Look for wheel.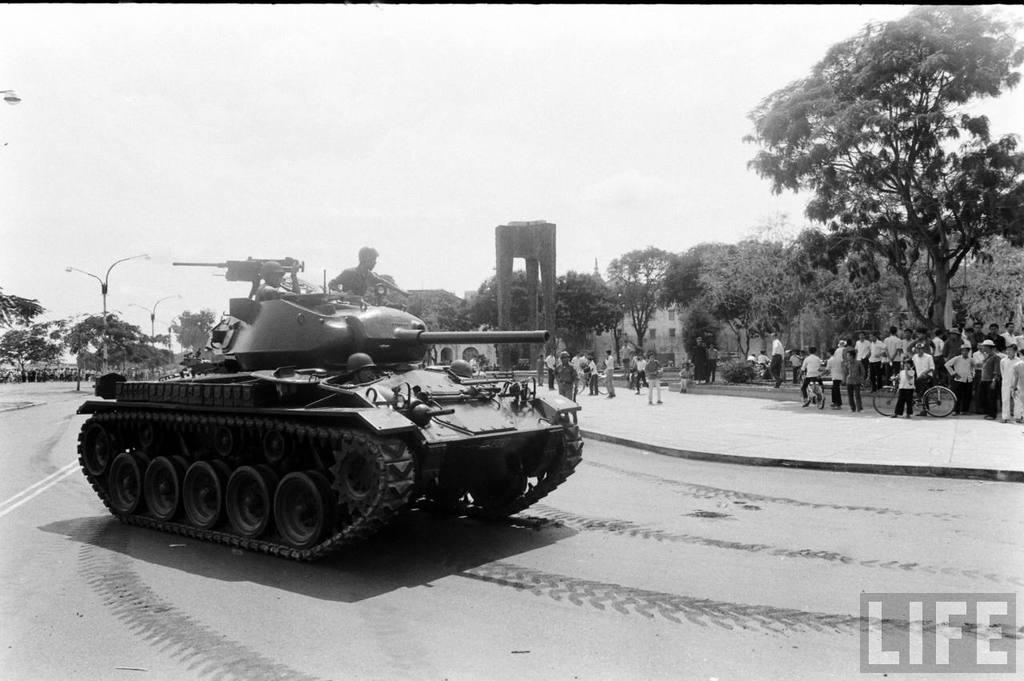
Found: crop(870, 387, 910, 417).
